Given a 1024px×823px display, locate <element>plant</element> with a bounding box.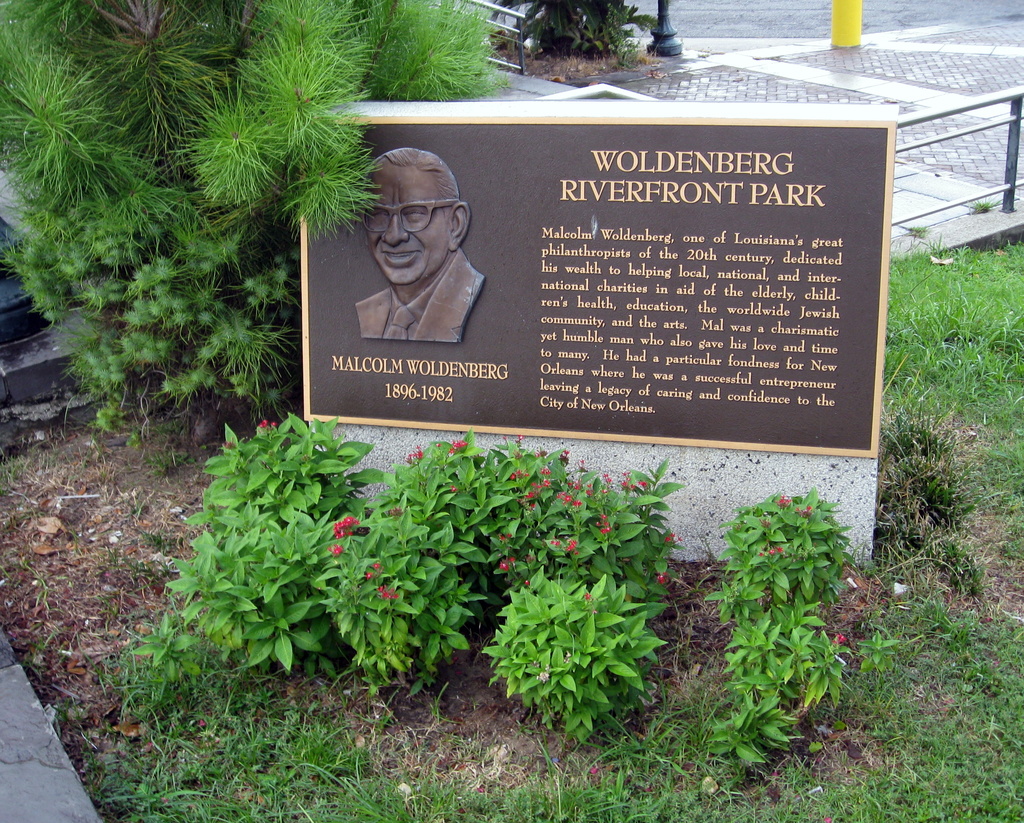
Located: rect(28, 617, 66, 678).
